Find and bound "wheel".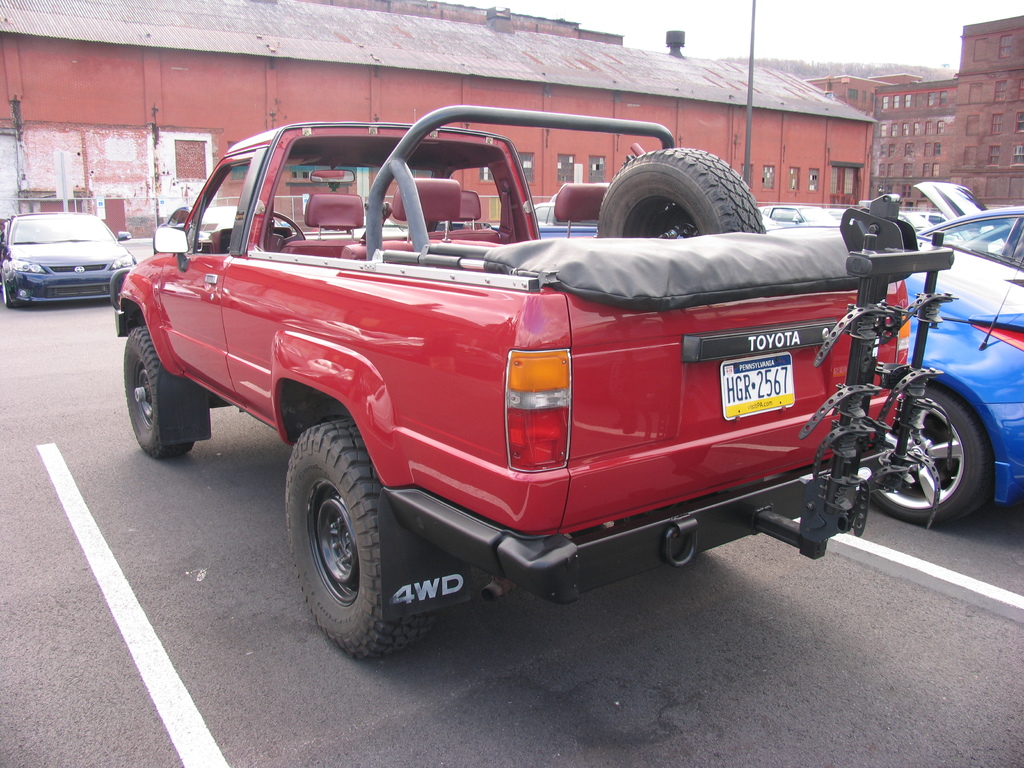
Bound: (122,325,196,458).
